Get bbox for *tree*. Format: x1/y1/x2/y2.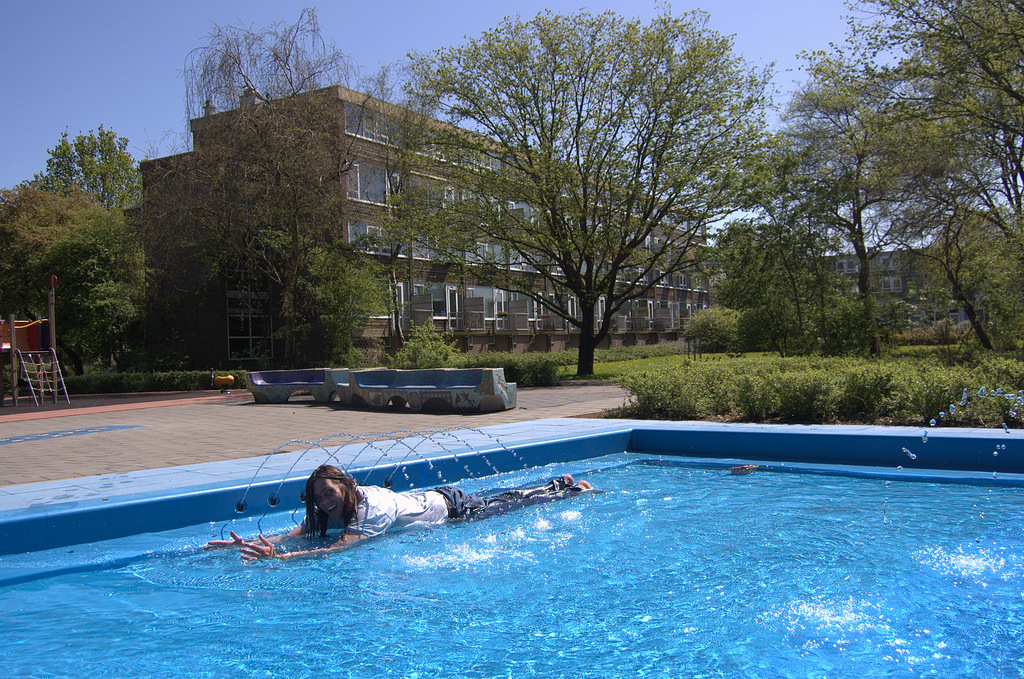
0/181/148/377.
